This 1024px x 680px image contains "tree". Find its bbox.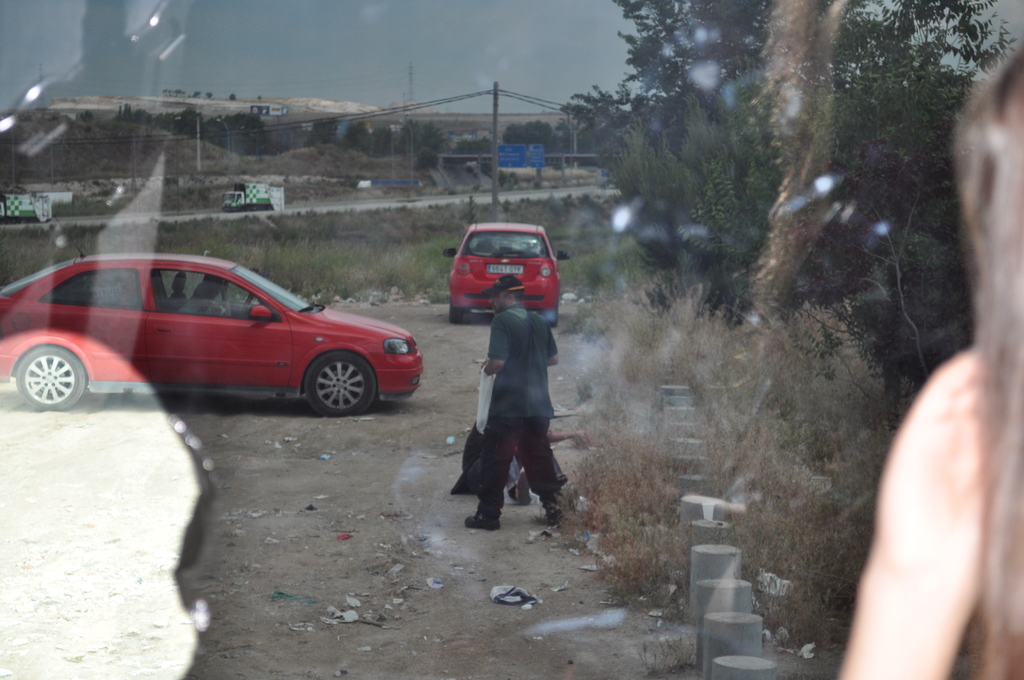
{"left": 397, "top": 106, "right": 460, "bottom": 187}.
